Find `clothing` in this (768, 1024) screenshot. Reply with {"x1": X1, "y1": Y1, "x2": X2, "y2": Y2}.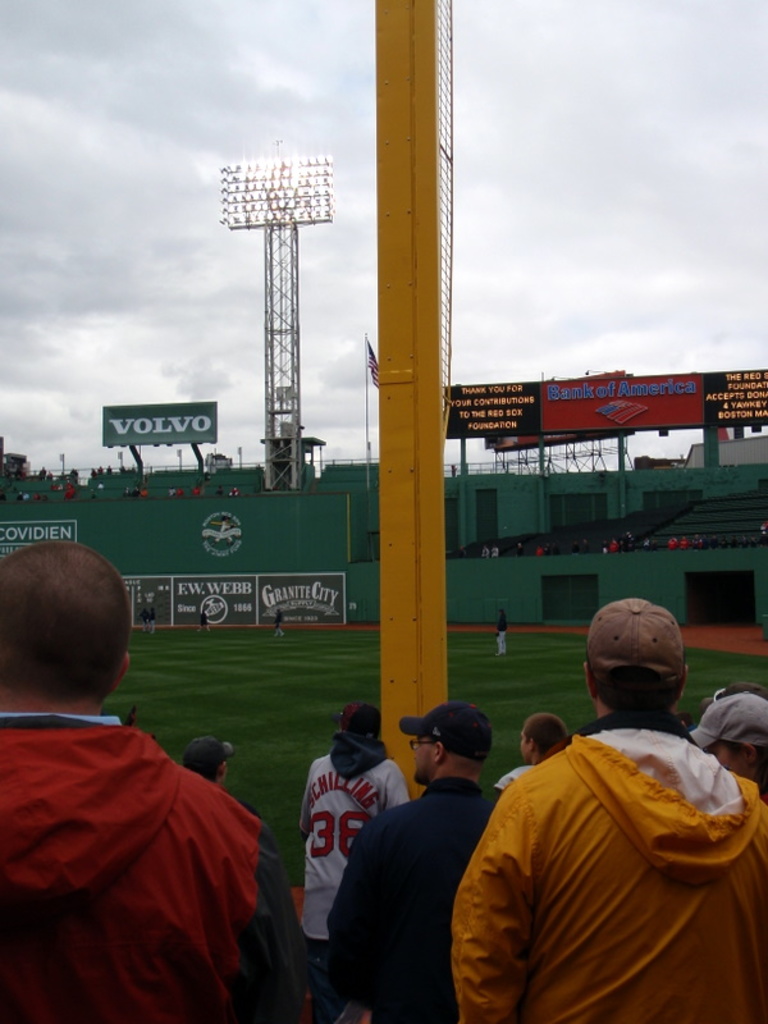
{"x1": 19, "y1": 660, "x2": 280, "y2": 1019}.
